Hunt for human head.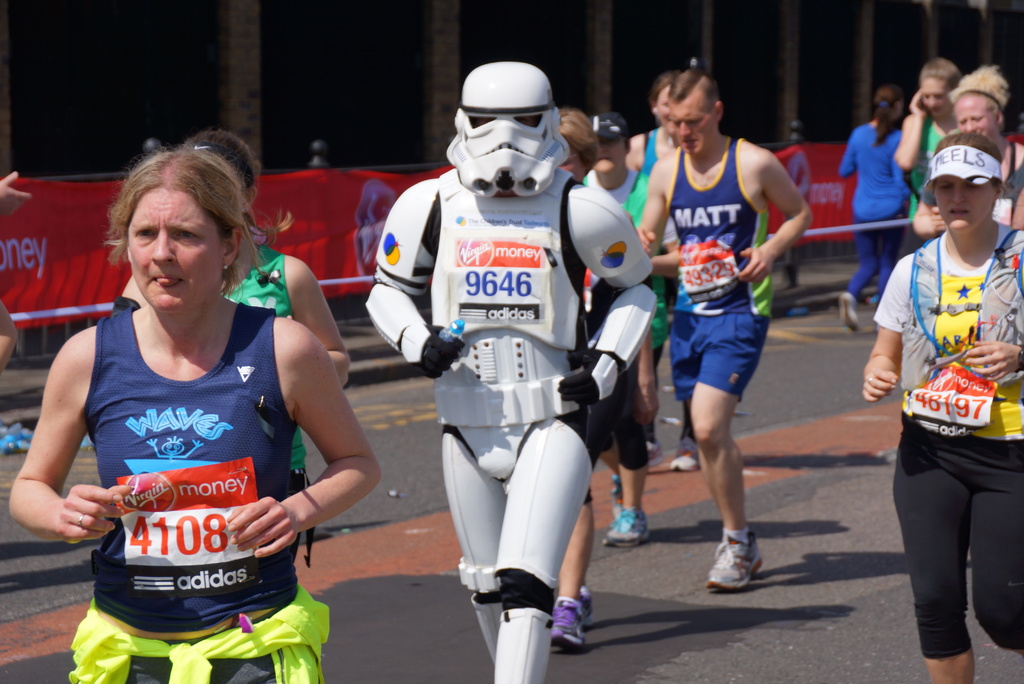
Hunted down at {"x1": 872, "y1": 88, "x2": 900, "y2": 121}.
